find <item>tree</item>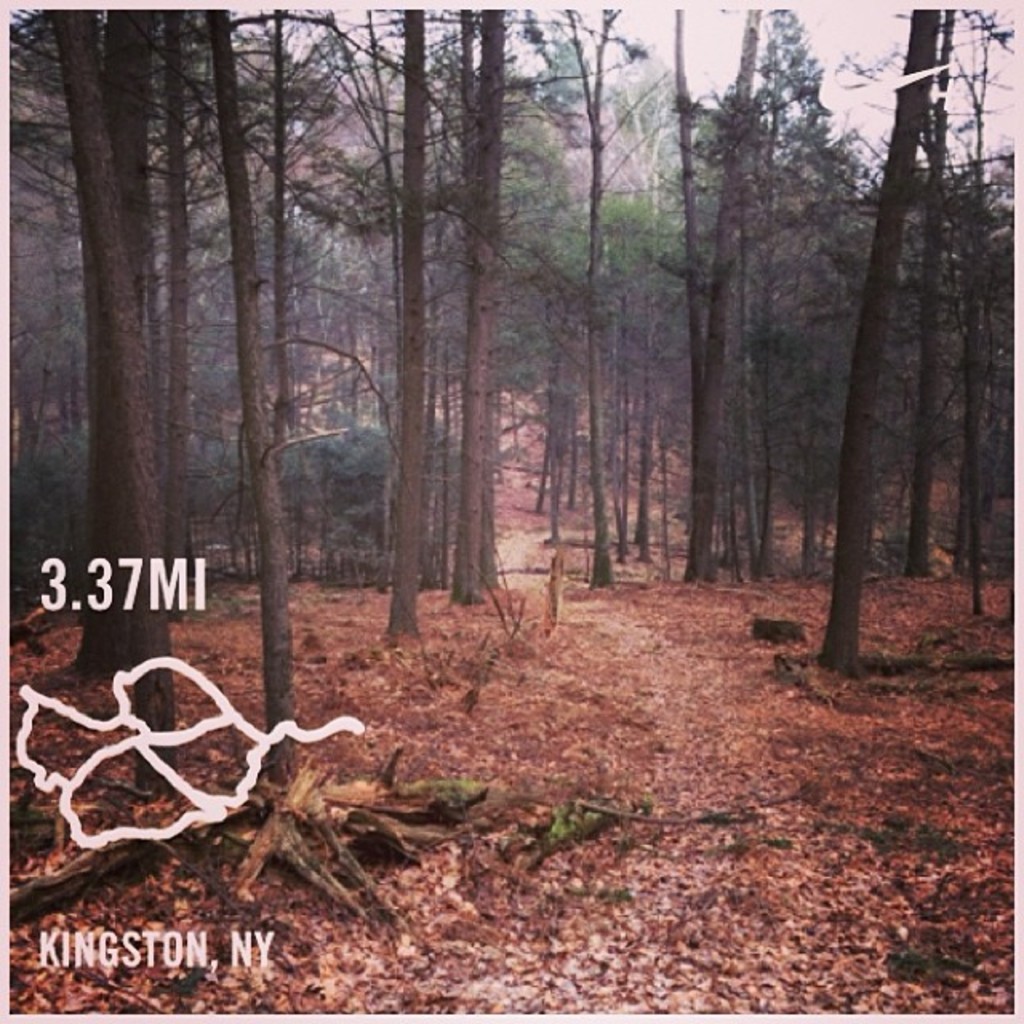
BBox(821, 2, 944, 662)
